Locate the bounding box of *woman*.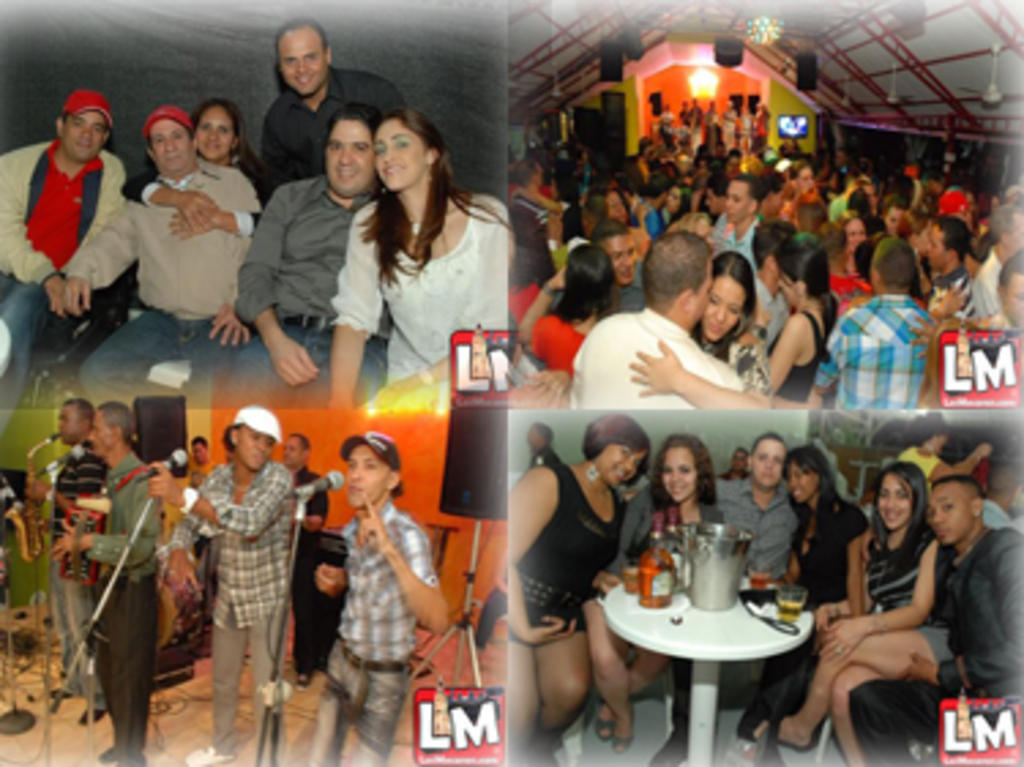
Bounding box: select_region(740, 442, 866, 726).
